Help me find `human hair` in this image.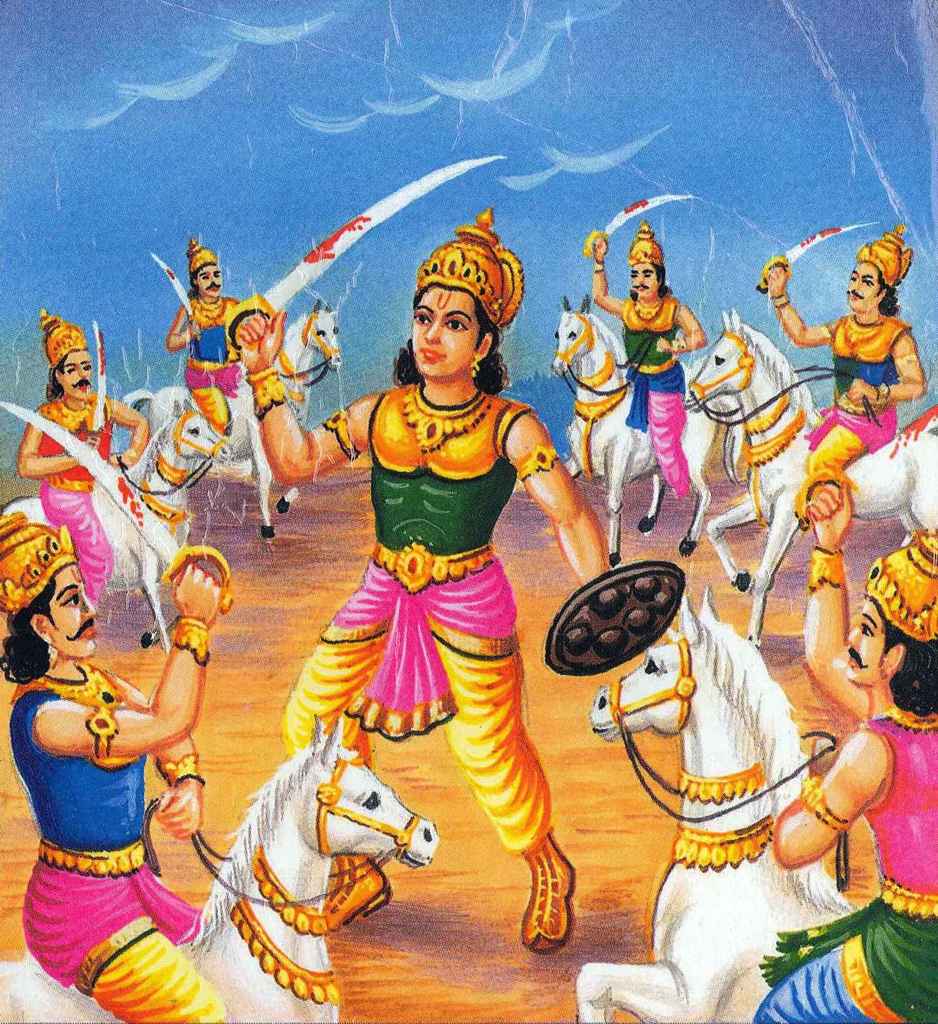
Found it: [x1=186, y1=266, x2=202, y2=298].
